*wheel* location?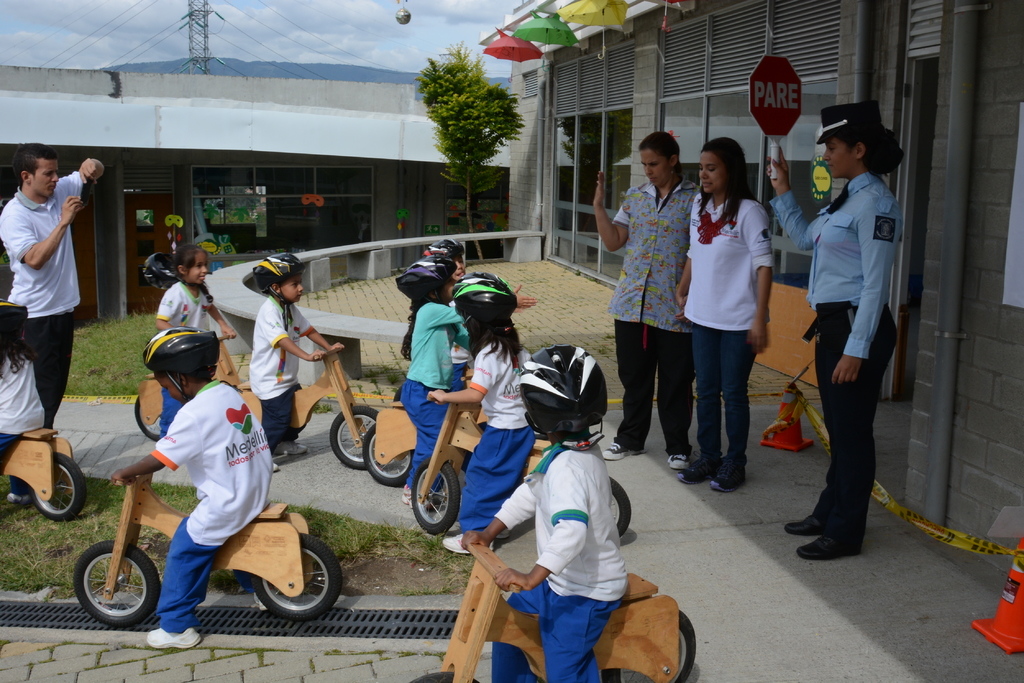
(x1=411, y1=465, x2=458, y2=533)
